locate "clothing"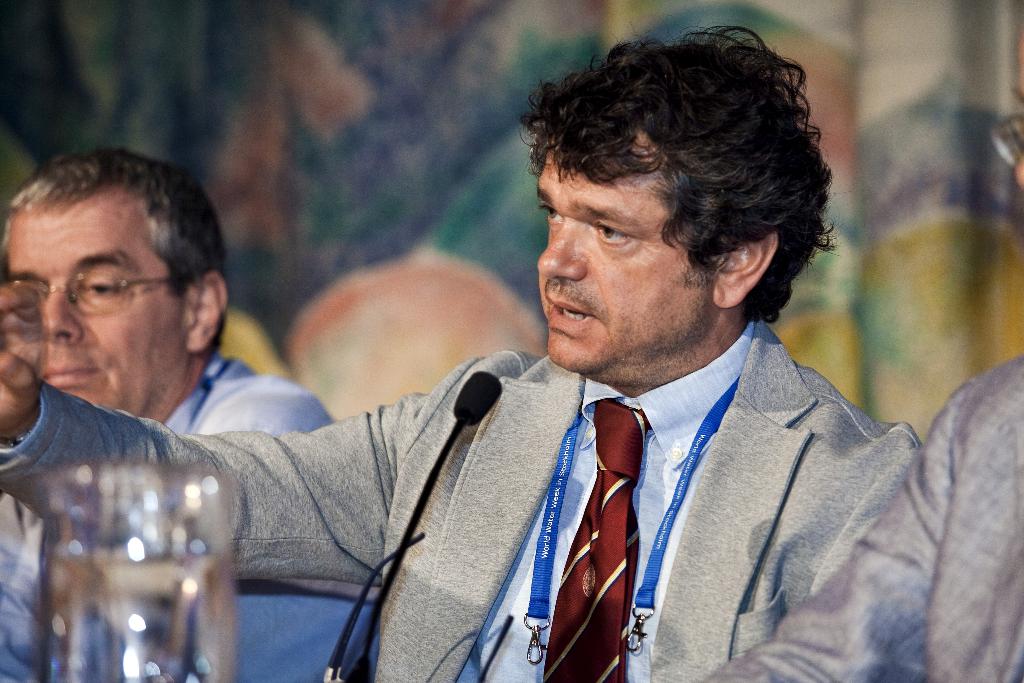
Rect(709, 352, 1023, 682)
